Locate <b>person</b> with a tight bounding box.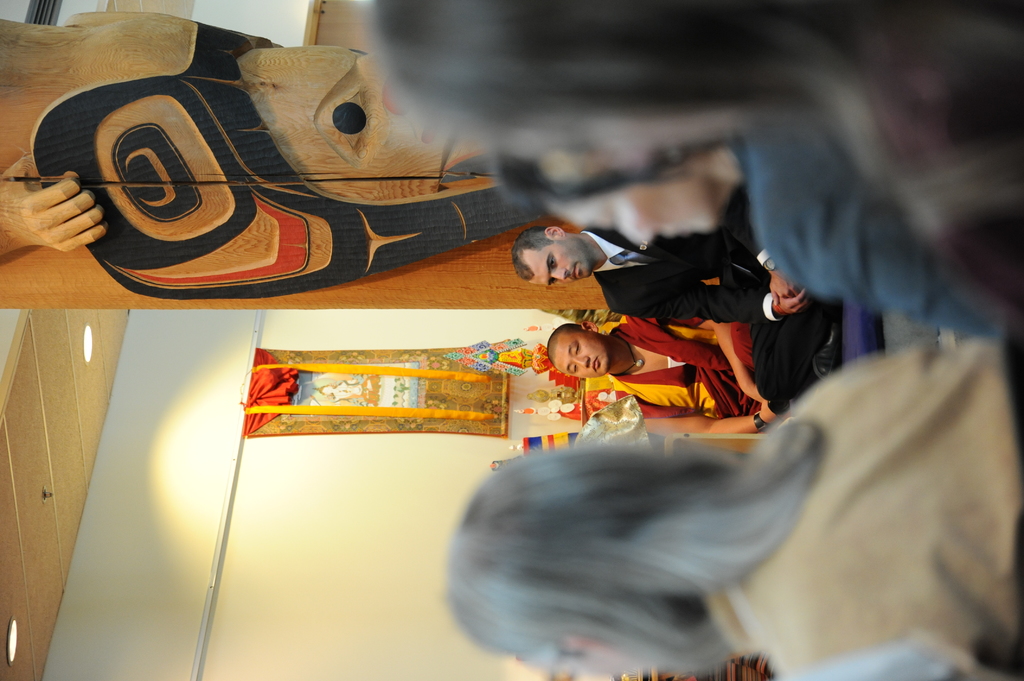
504/173/810/346.
